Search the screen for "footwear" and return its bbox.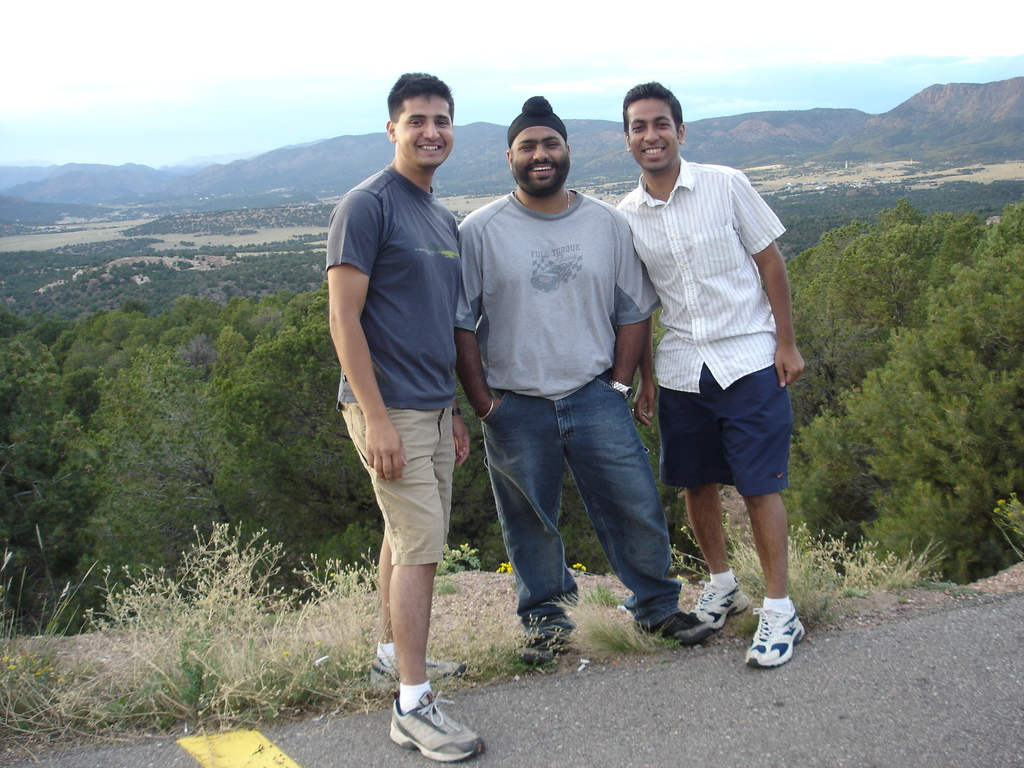
Found: box(632, 607, 716, 657).
